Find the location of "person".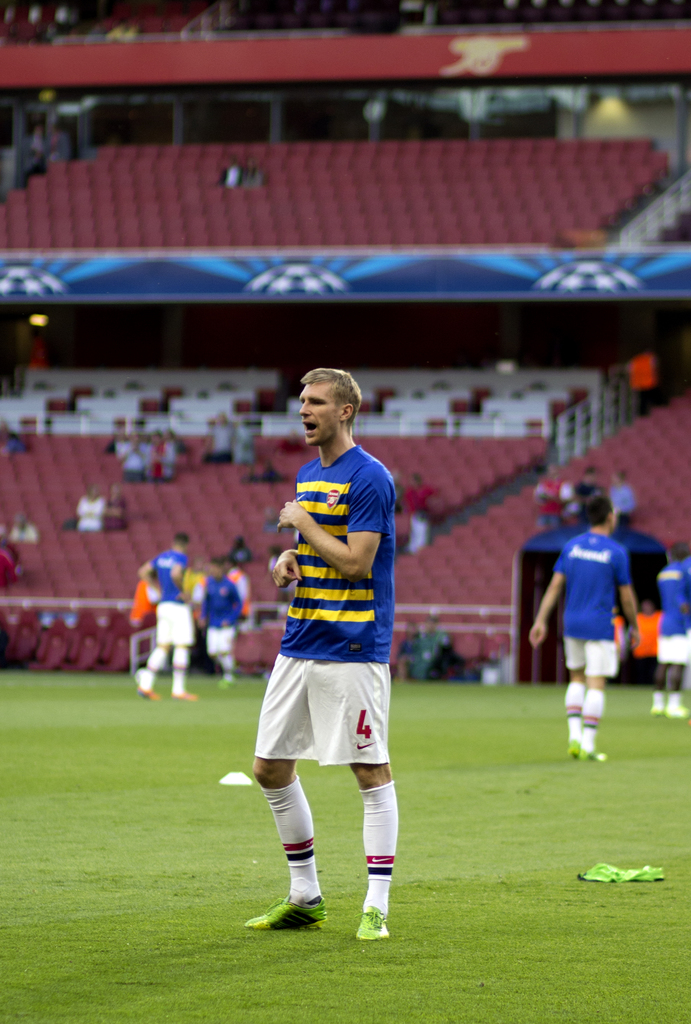
Location: box=[118, 420, 180, 471].
